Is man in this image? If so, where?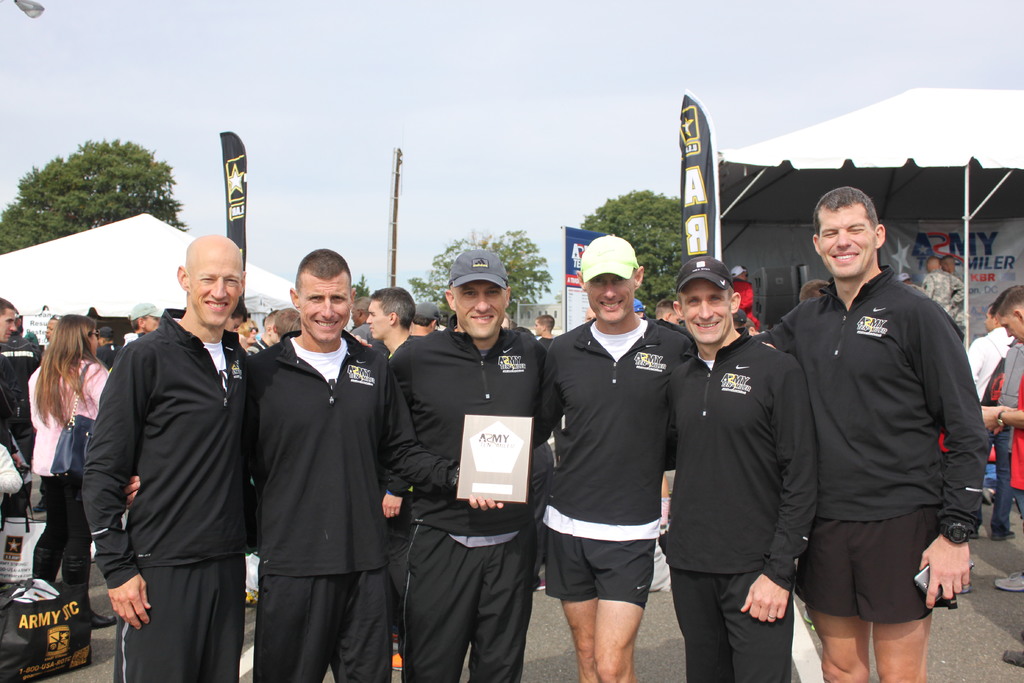
Yes, at [964,297,1014,404].
